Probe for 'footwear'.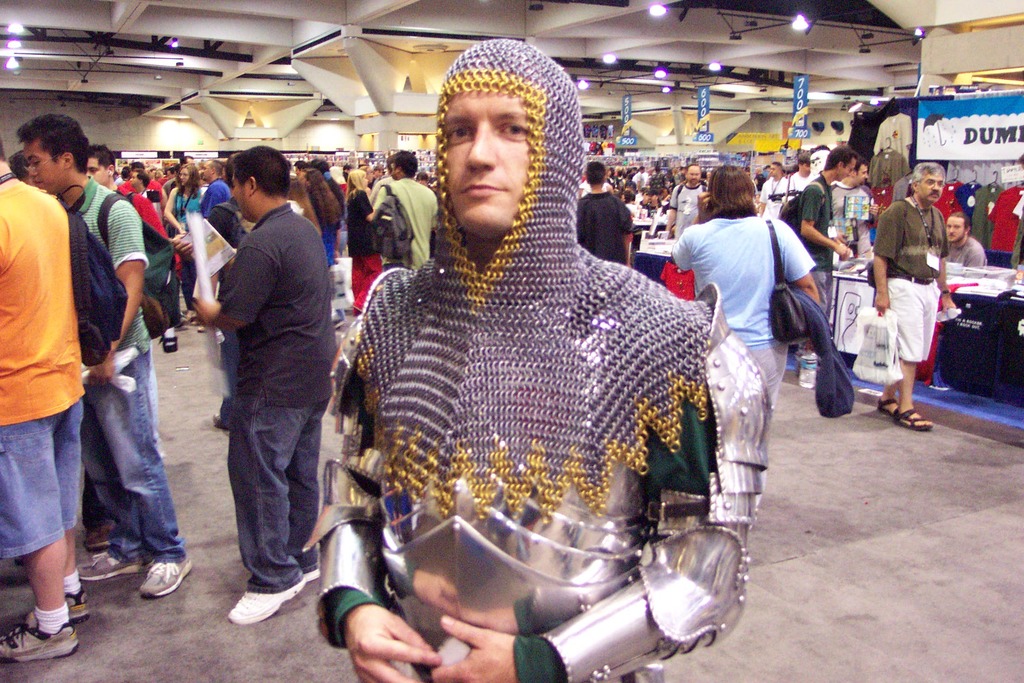
Probe result: 876:395:895:417.
